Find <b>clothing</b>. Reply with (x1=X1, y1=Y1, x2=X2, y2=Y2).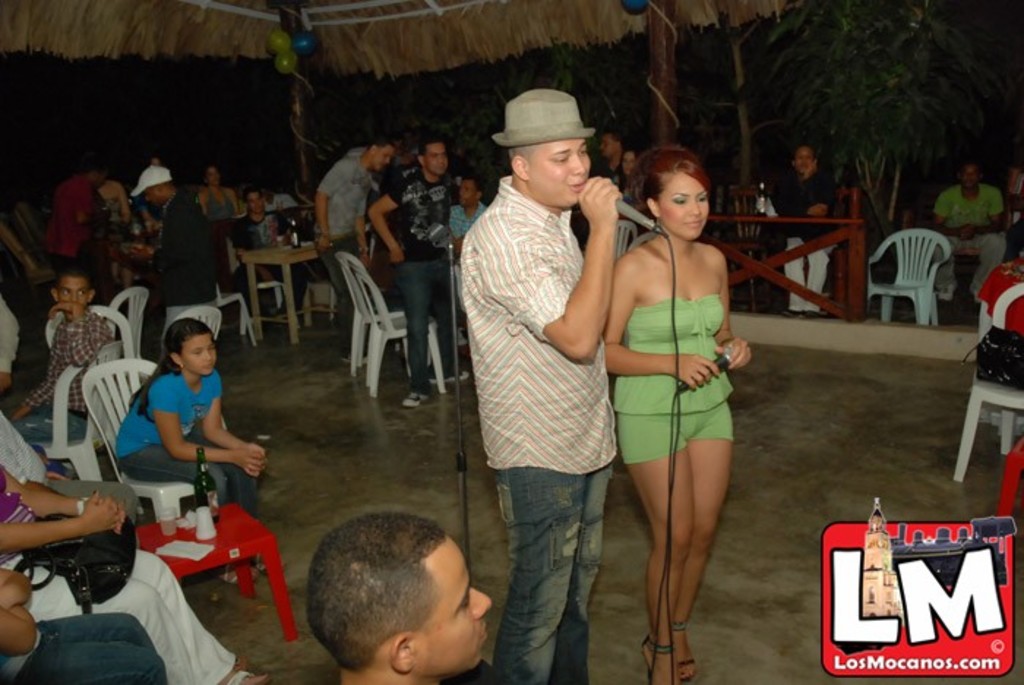
(x1=200, y1=180, x2=236, y2=220).
